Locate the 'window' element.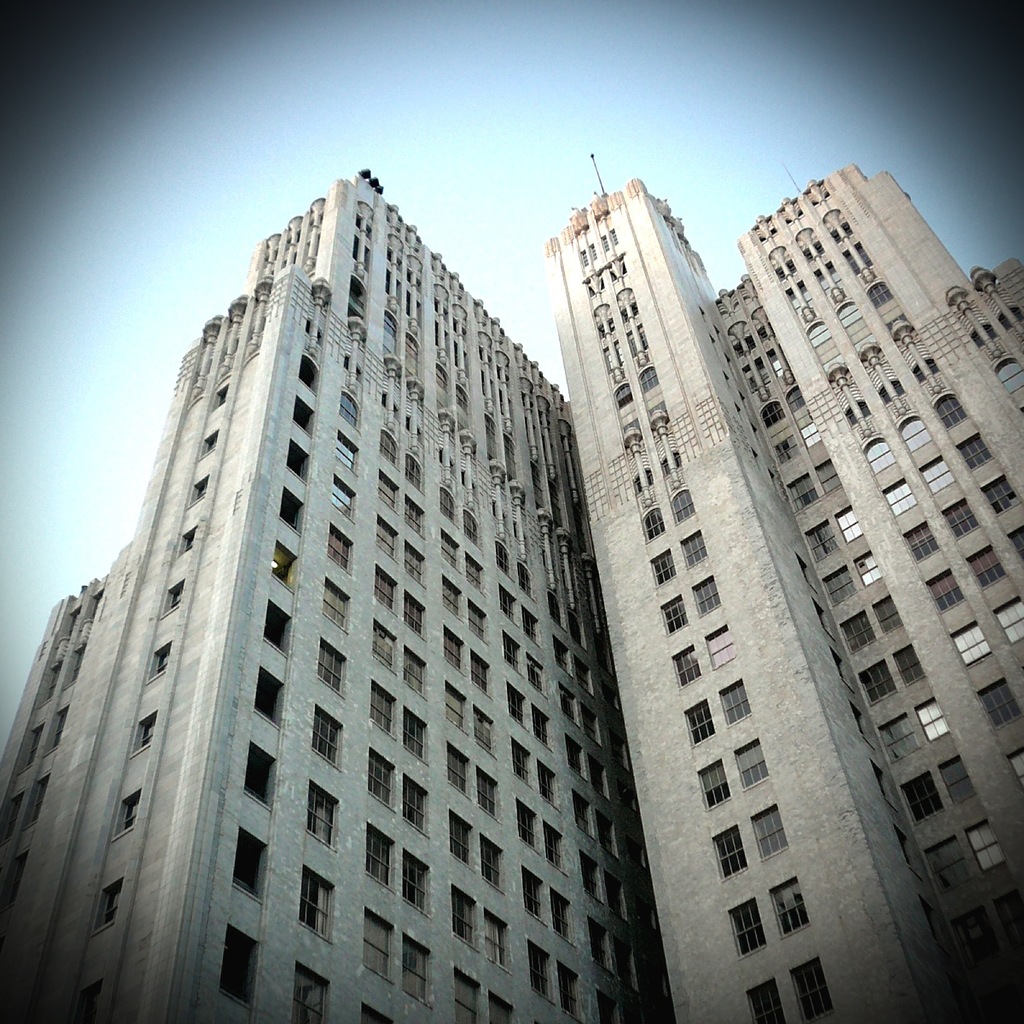
Element bbox: bbox=(712, 834, 738, 879).
